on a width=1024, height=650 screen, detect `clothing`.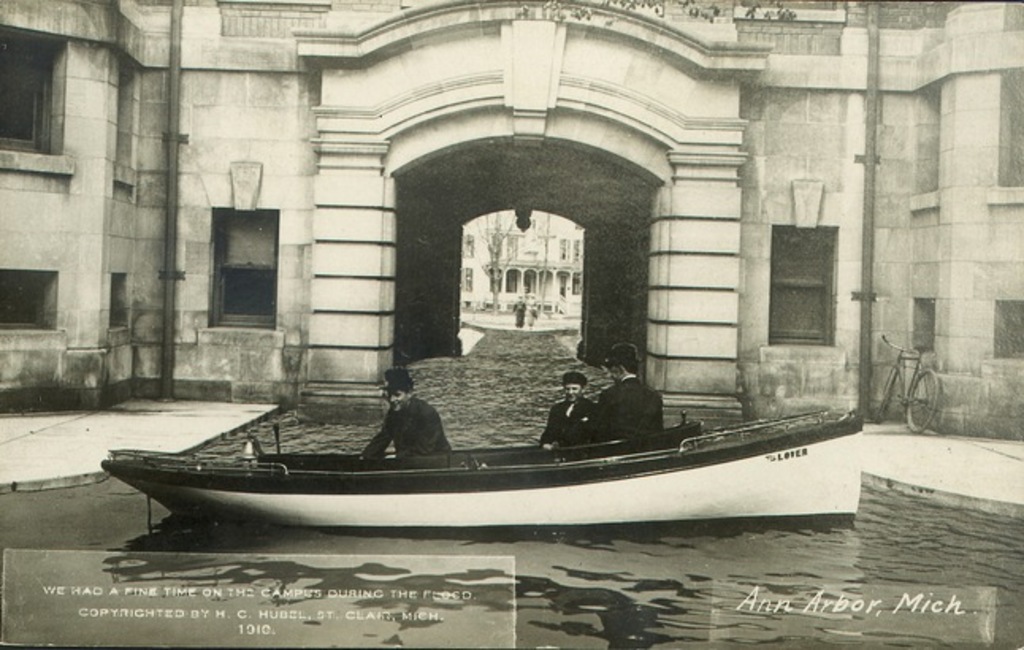
bbox(533, 392, 601, 458).
